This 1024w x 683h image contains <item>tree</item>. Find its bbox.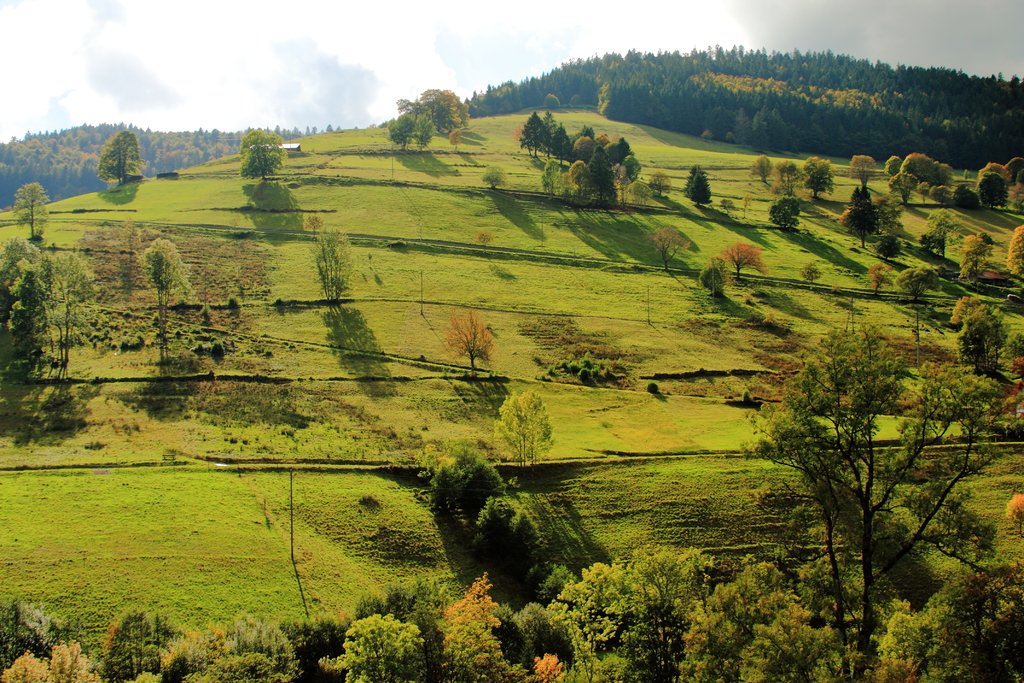
[left=871, top=233, right=906, bottom=260].
